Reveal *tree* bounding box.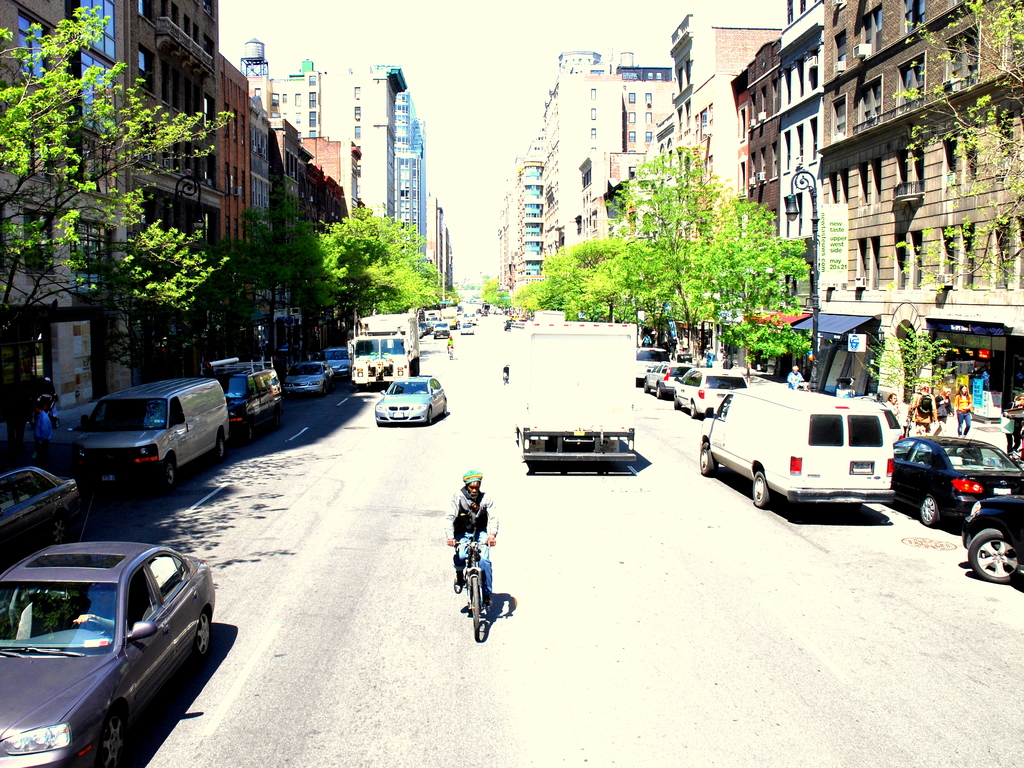
Revealed: 477, 277, 512, 312.
